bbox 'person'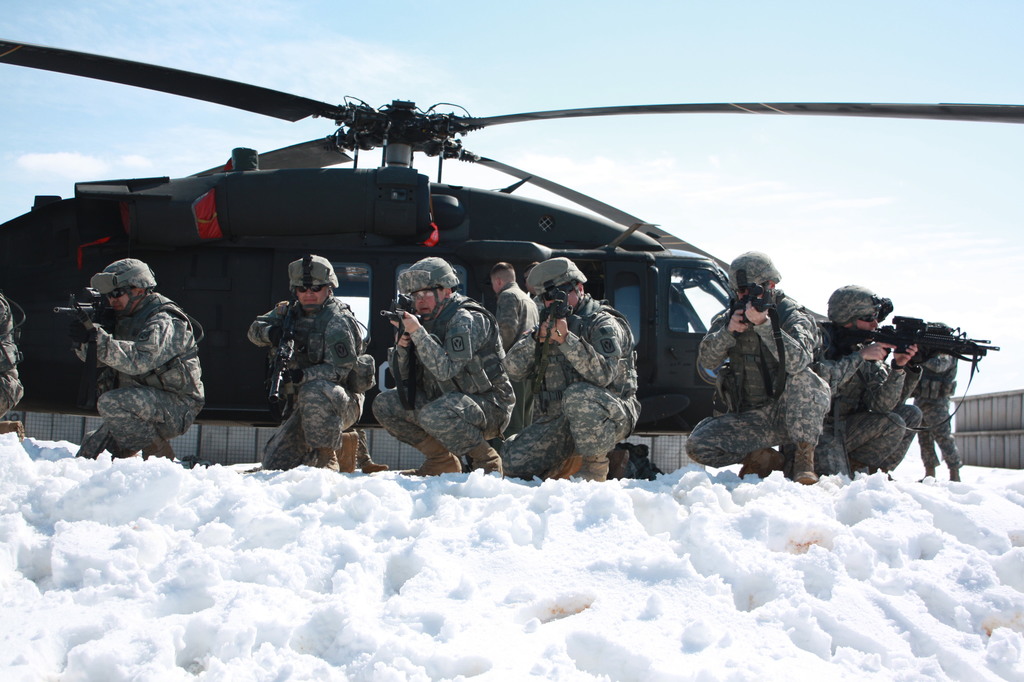
[x1=0, y1=291, x2=31, y2=440]
